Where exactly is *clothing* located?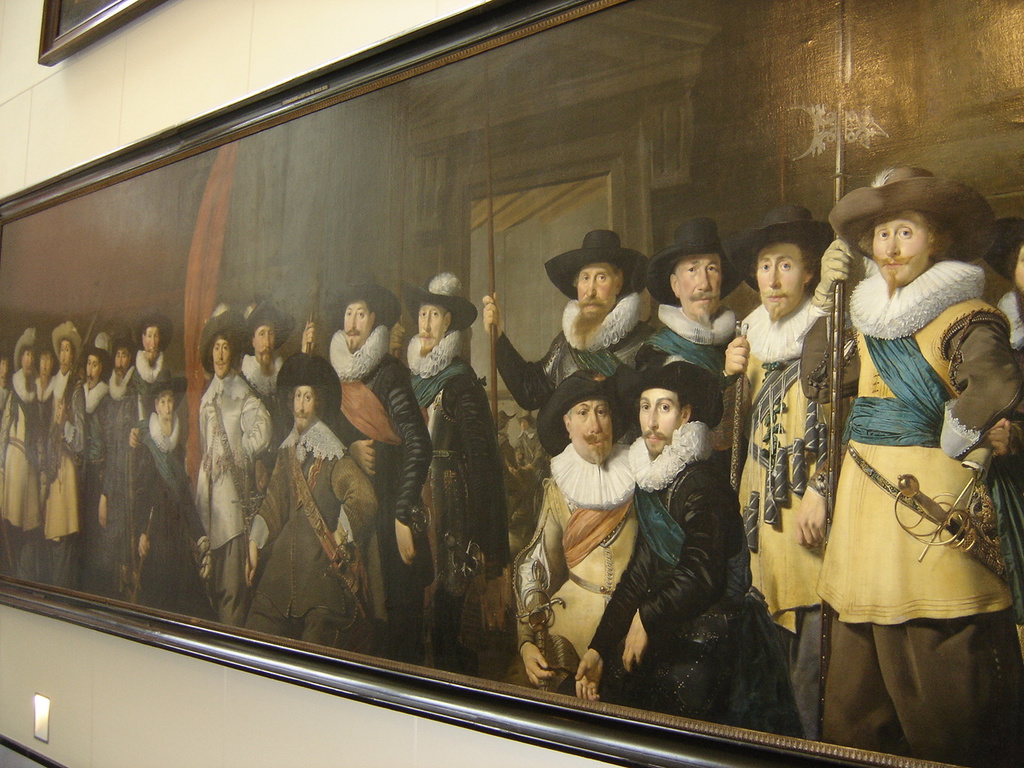
Its bounding box is 39, 387, 83, 601.
